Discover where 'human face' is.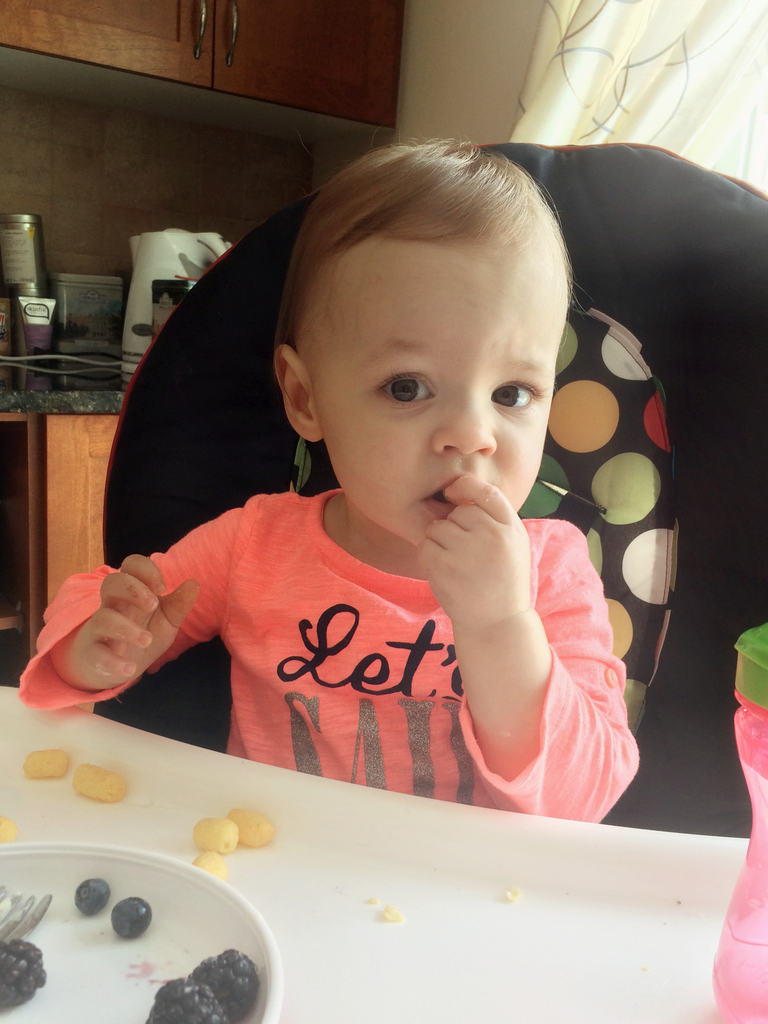
Discovered at bbox=(284, 188, 572, 543).
